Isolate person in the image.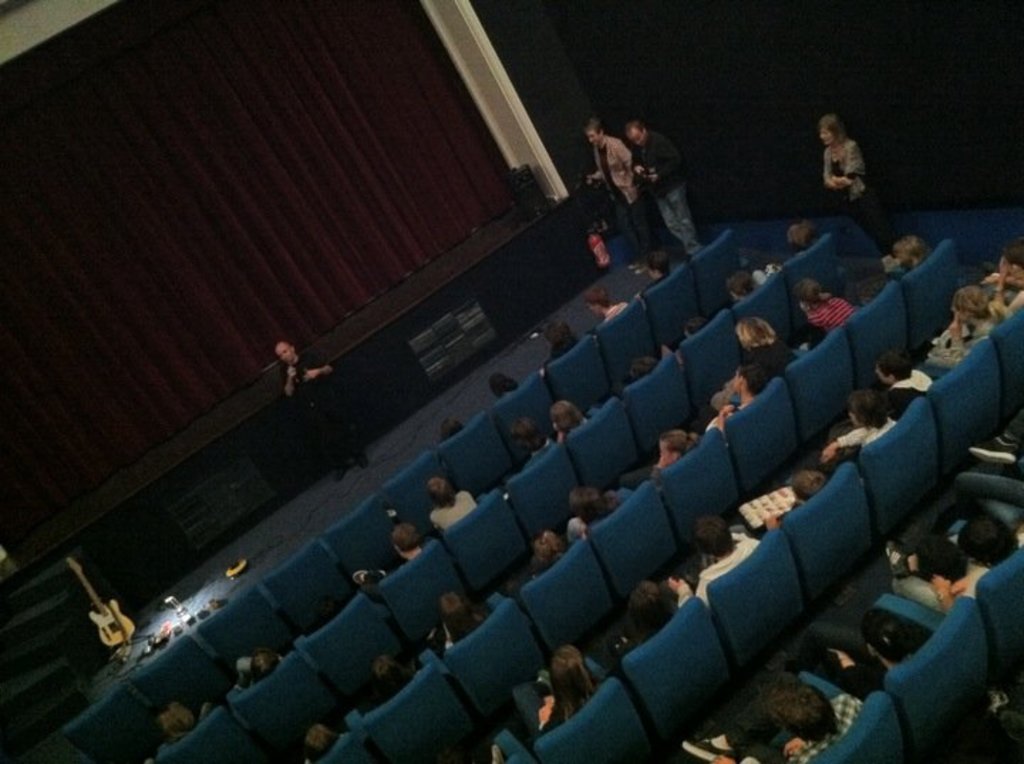
Isolated region: 612 573 681 657.
